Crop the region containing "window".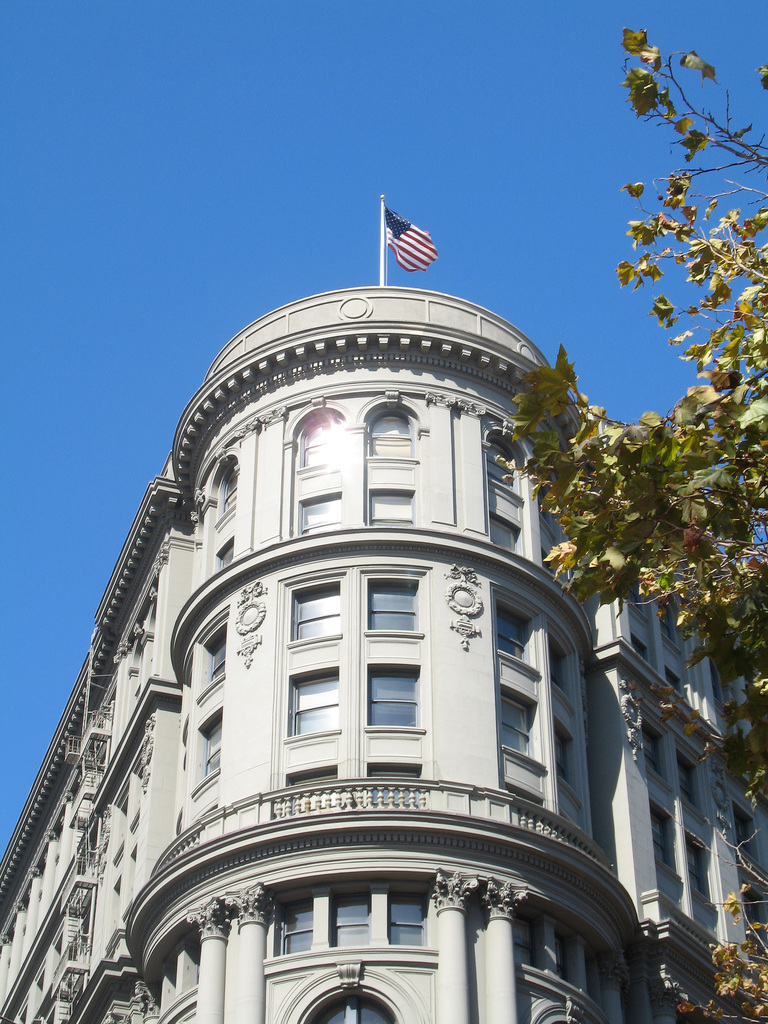
Crop region: detection(642, 808, 689, 901).
